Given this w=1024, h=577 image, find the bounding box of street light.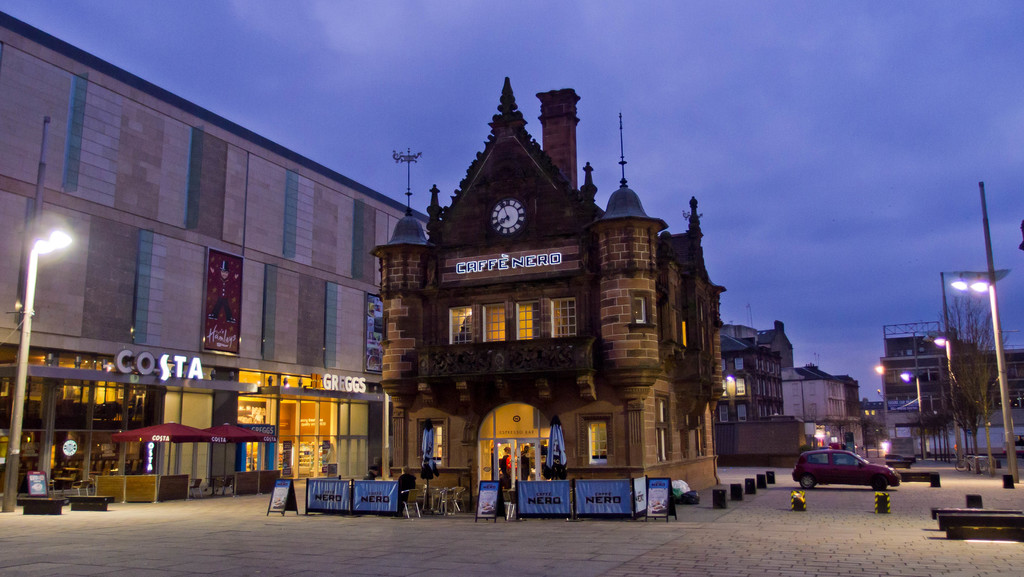
(left=1, top=232, right=66, bottom=509).
